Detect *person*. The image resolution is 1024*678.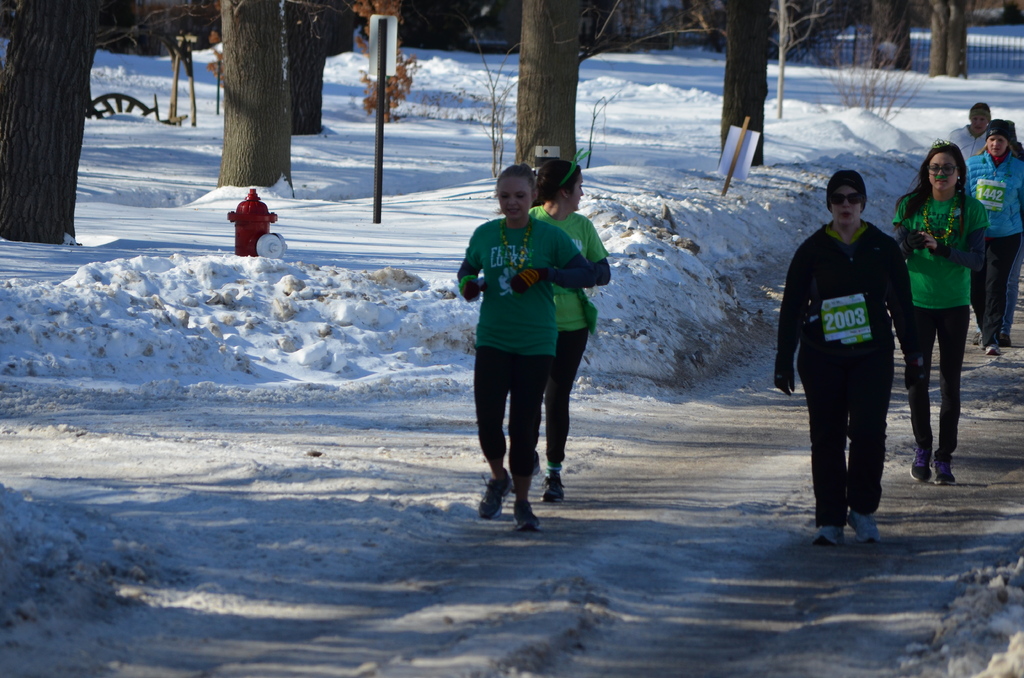
771,171,928,545.
